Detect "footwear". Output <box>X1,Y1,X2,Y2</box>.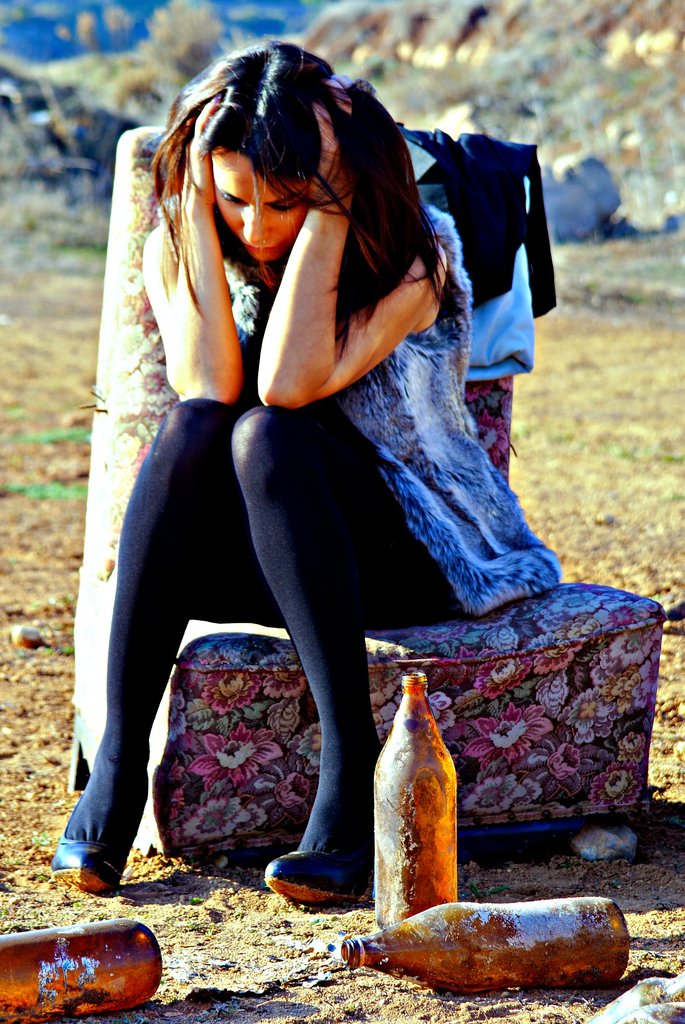
<box>47,832,121,899</box>.
